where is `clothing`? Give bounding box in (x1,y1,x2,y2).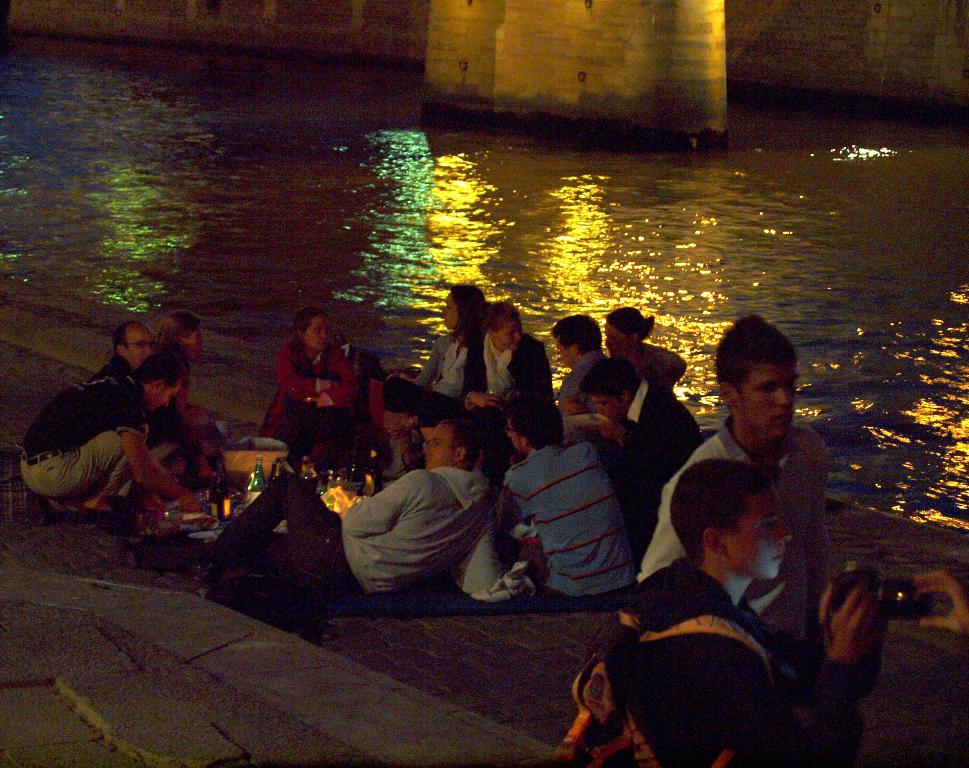
(624,414,842,652).
